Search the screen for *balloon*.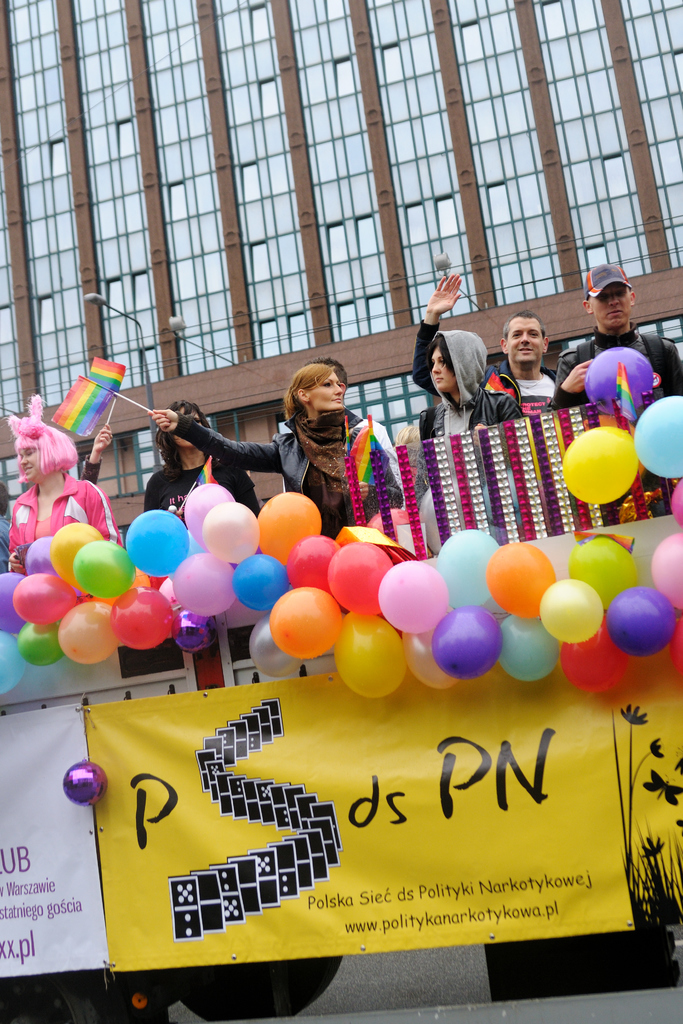
Found at x1=486 y1=543 x2=557 y2=620.
